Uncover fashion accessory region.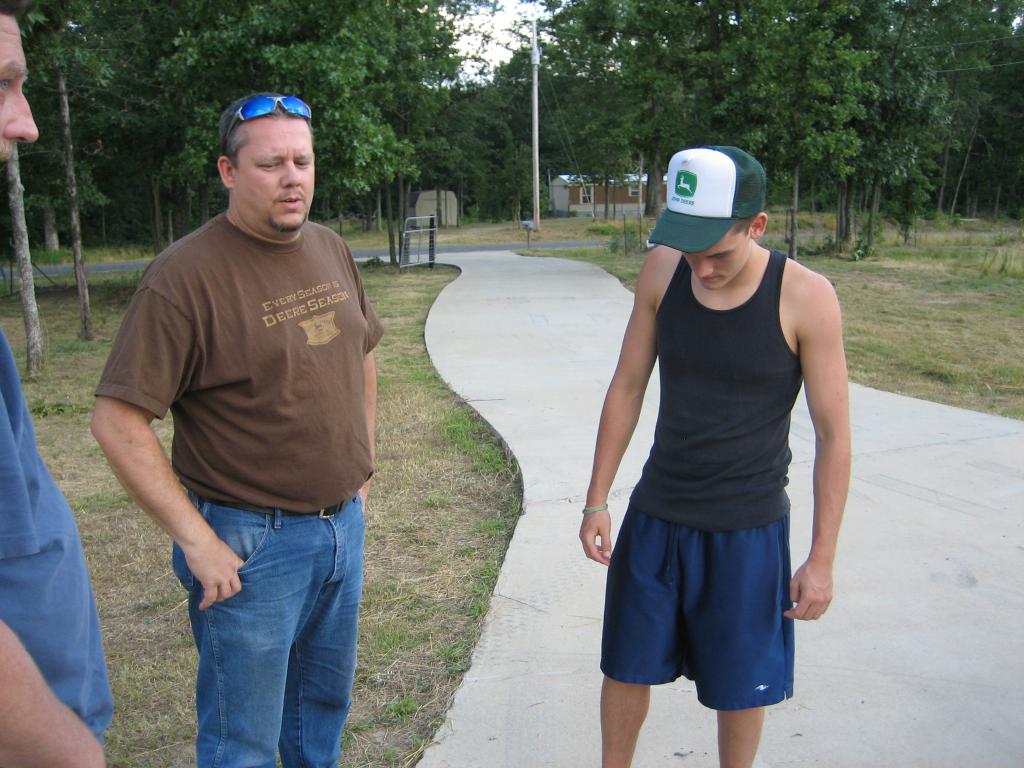
Uncovered: left=580, top=502, right=609, bottom=516.
